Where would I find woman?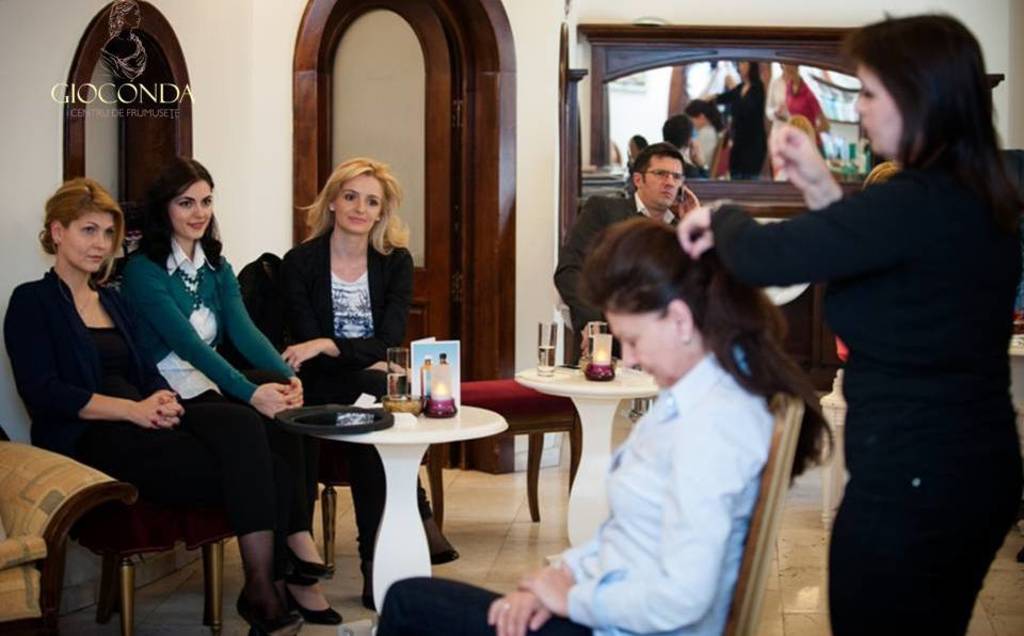
At 3/181/323/635.
